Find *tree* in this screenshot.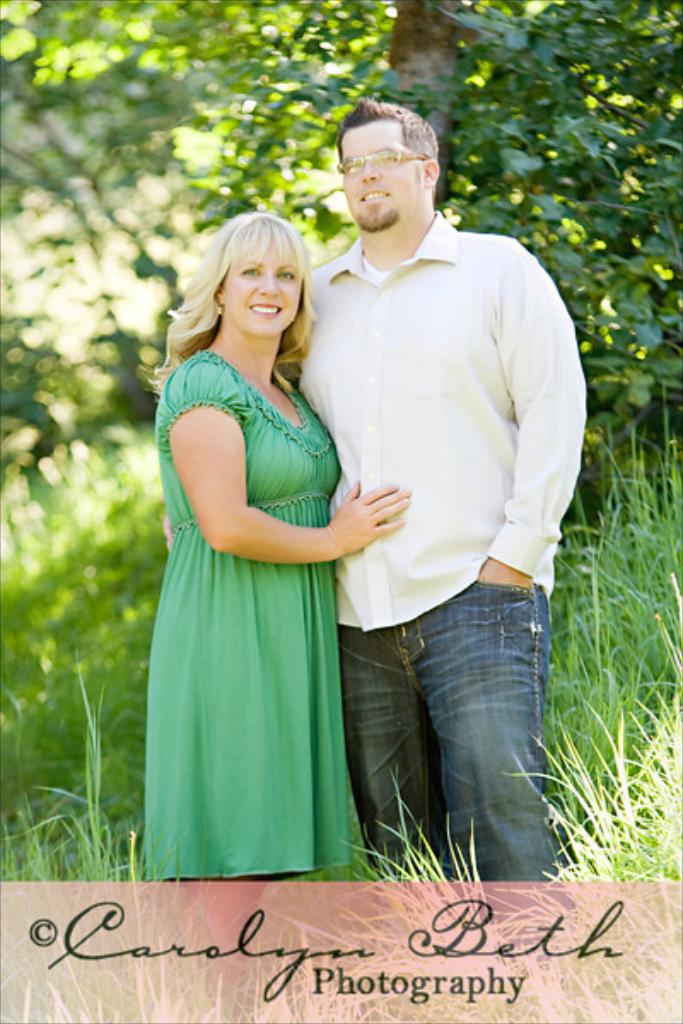
The bounding box for *tree* is x1=0 y1=0 x2=681 y2=524.
